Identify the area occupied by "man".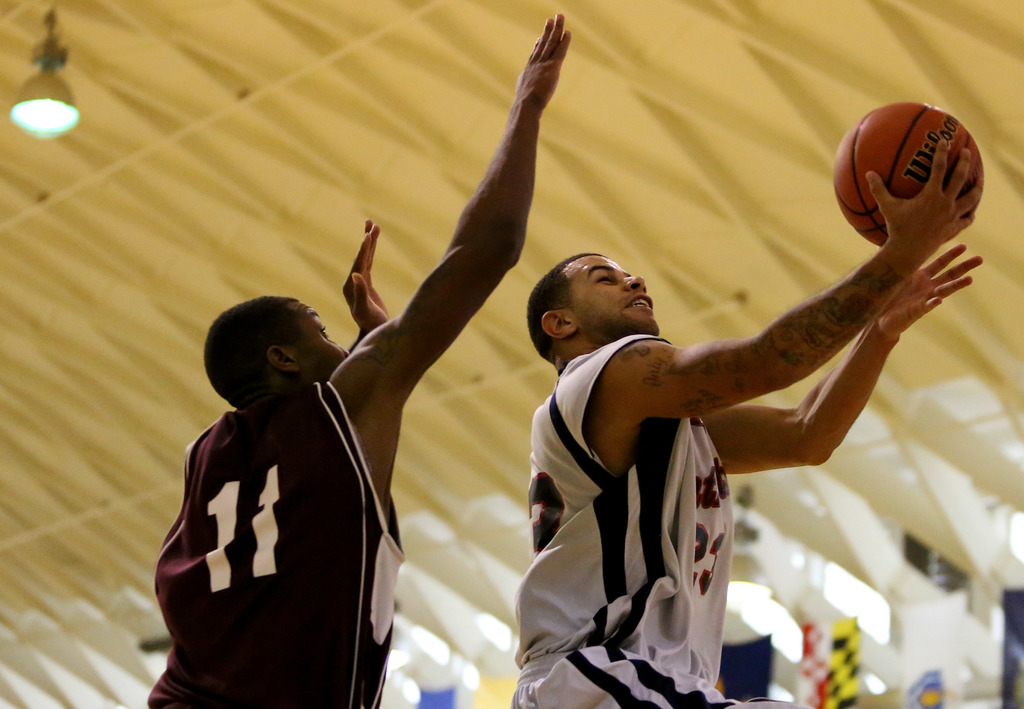
Area: region(511, 138, 984, 708).
